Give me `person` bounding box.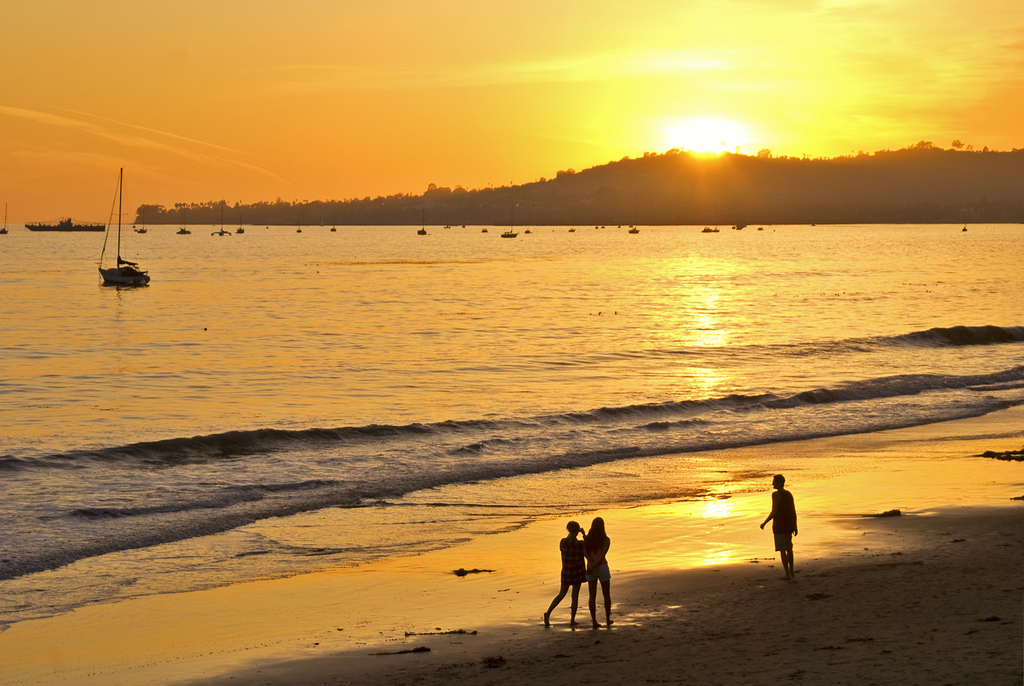
Rect(587, 511, 616, 637).
